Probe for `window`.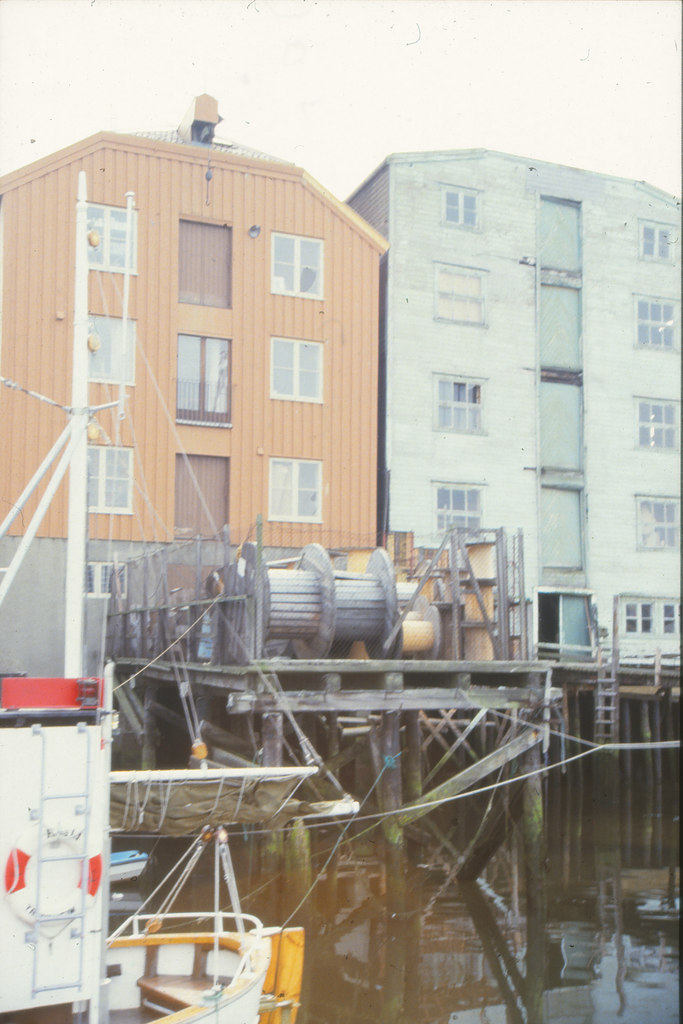
Probe result: BBox(170, 333, 240, 410).
